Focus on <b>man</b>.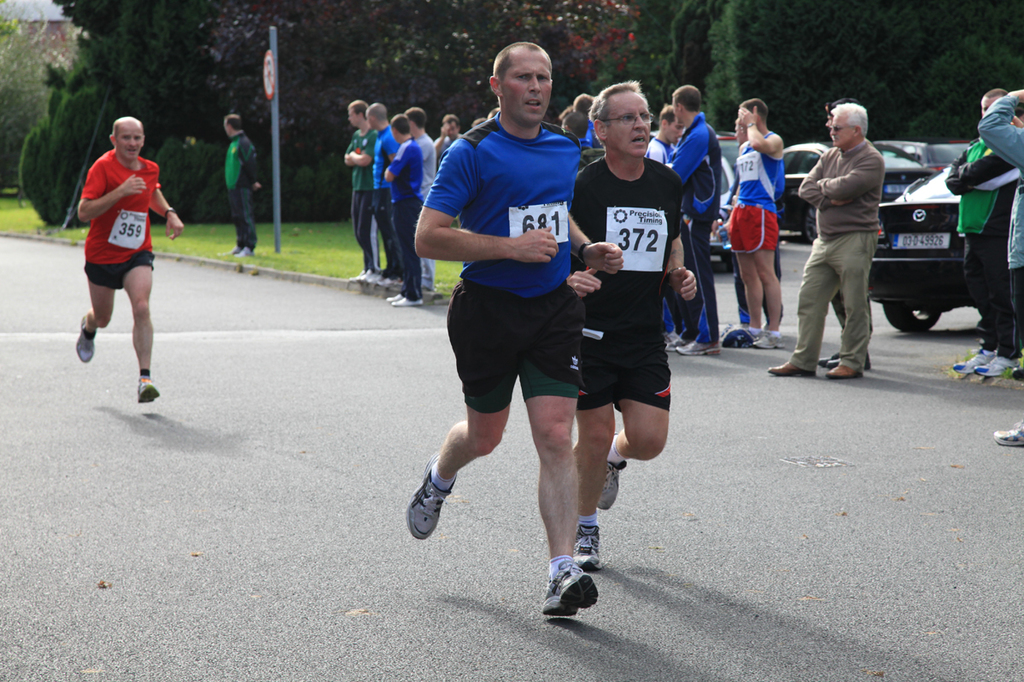
Focused at 367 104 398 274.
